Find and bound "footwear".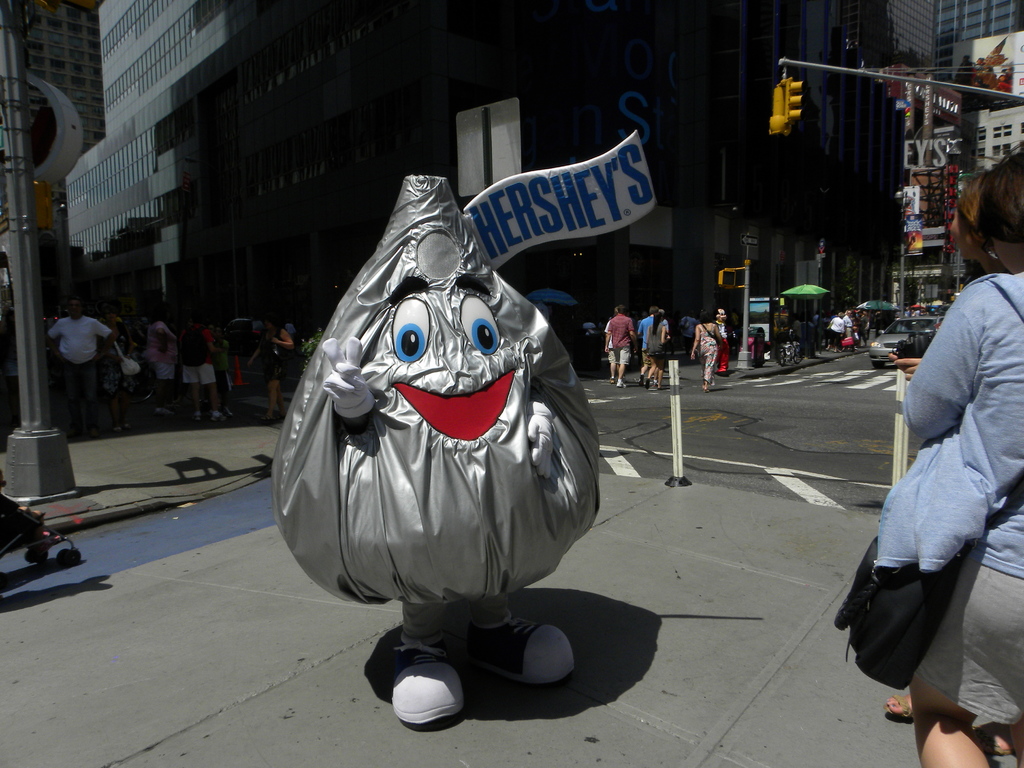
Bound: <bbox>824, 348, 832, 352</bbox>.
